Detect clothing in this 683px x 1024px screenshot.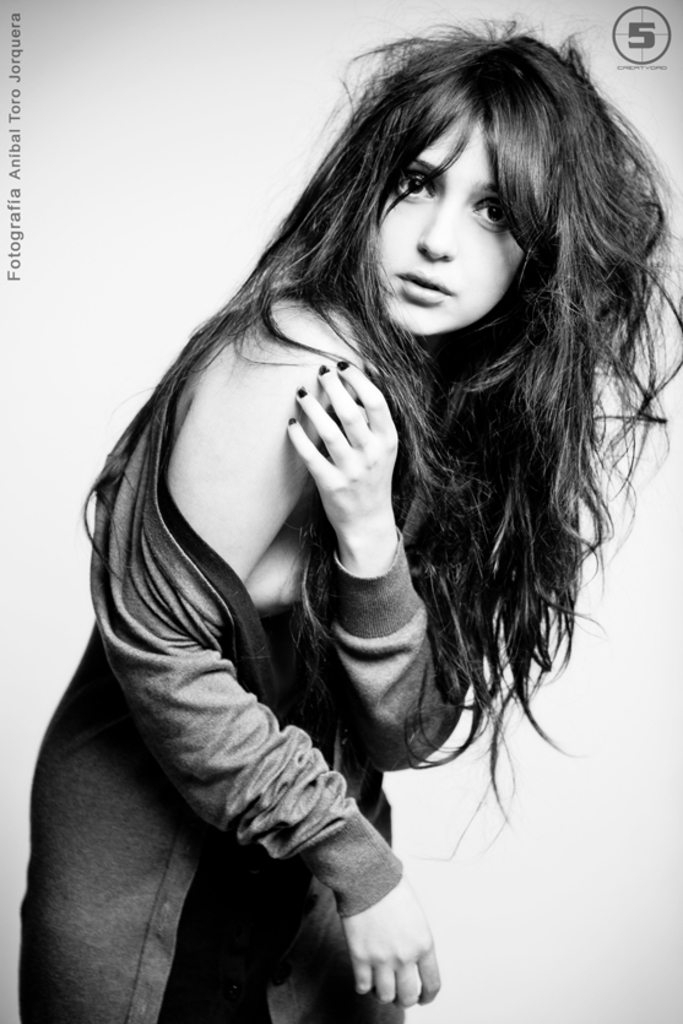
Detection: (left=22, top=288, right=486, bottom=1023).
